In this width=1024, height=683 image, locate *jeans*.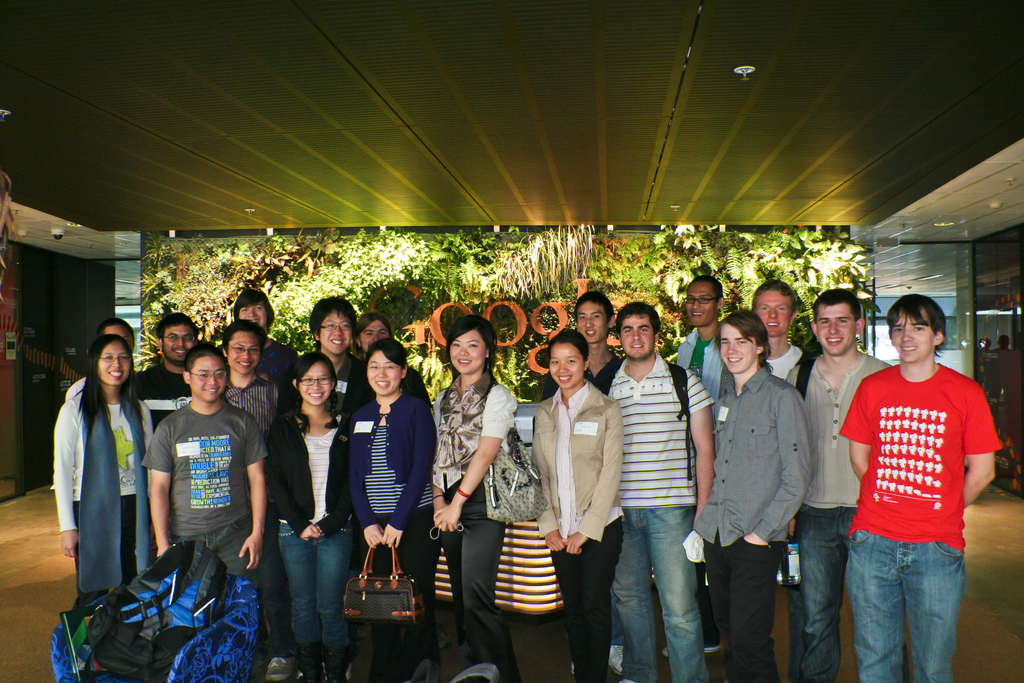
Bounding box: locate(846, 529, 965, 682).
